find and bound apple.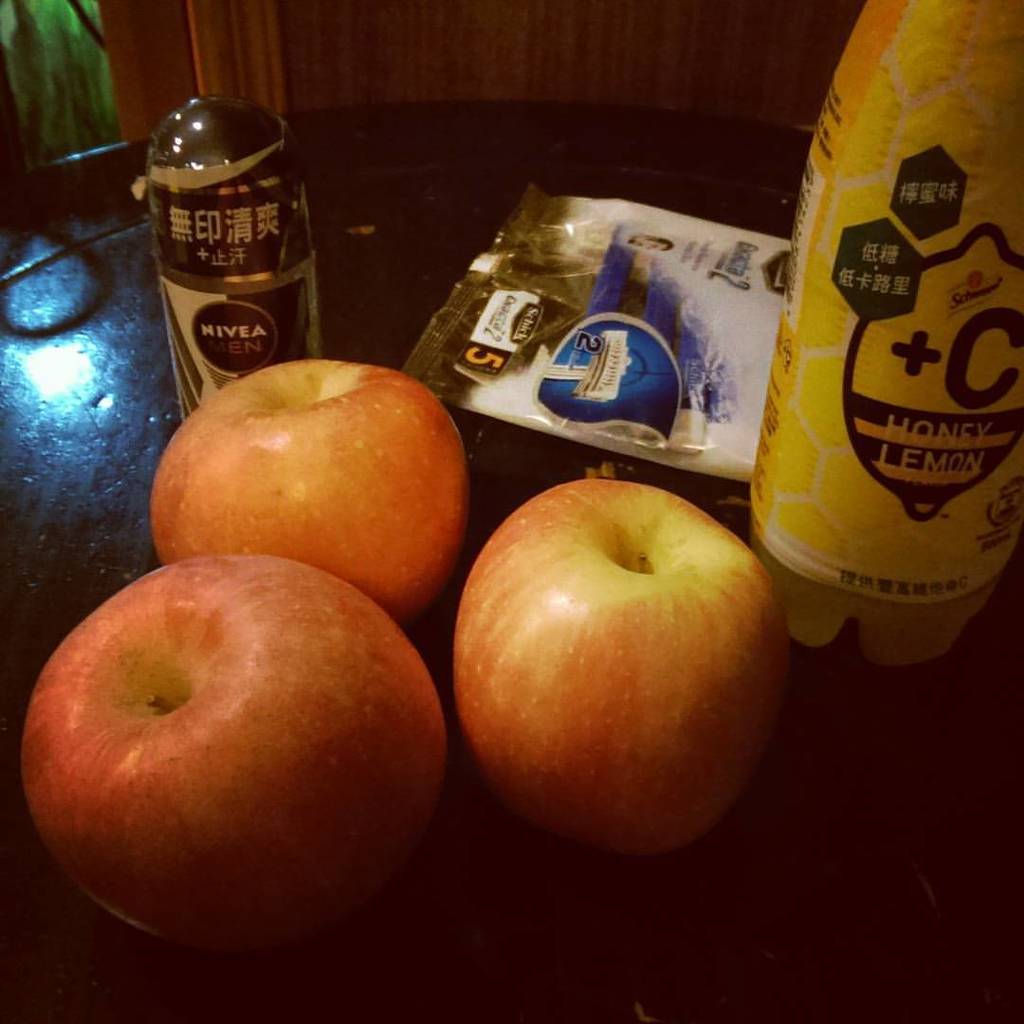
Bound: <region>453, 473, 788, 856</region>.
